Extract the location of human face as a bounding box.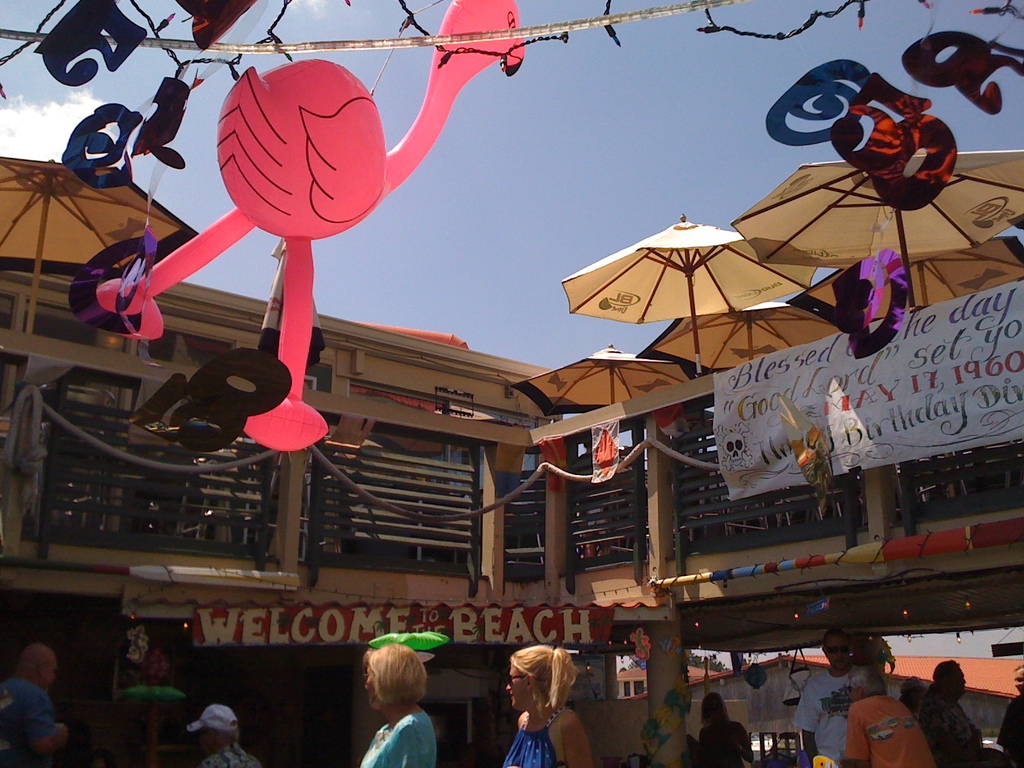
[505,664,529,709].
